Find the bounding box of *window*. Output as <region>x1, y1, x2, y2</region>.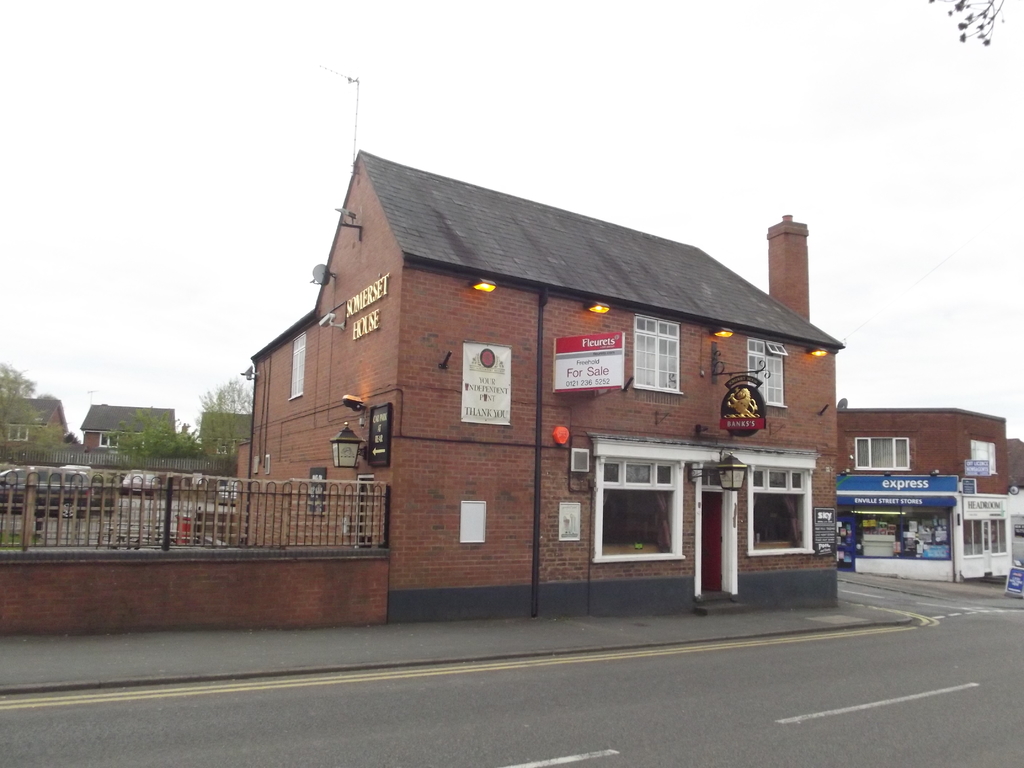
<region>964, 517, 1005, 558</region>.
